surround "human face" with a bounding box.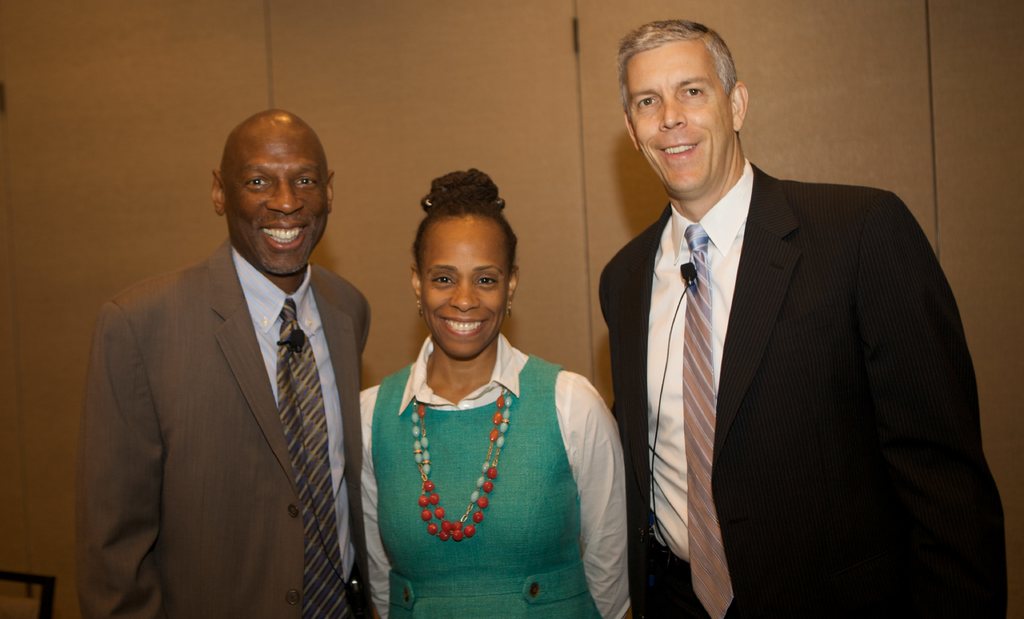
l=226, t=120, r=327, b=282.
